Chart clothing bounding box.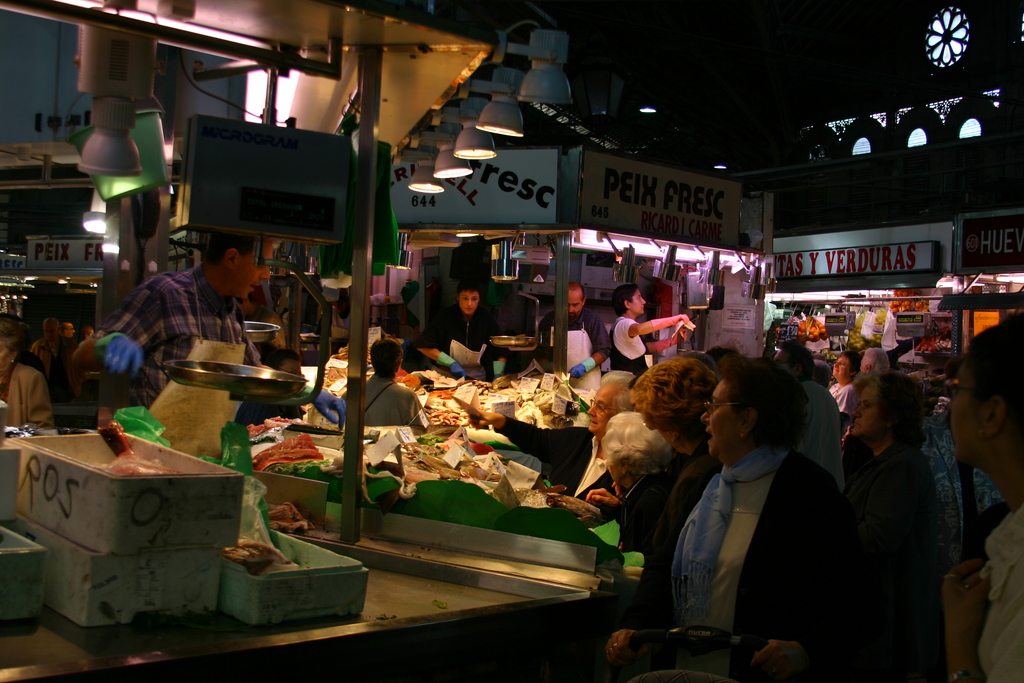
Charted: region(797, 387, 849, 488).
